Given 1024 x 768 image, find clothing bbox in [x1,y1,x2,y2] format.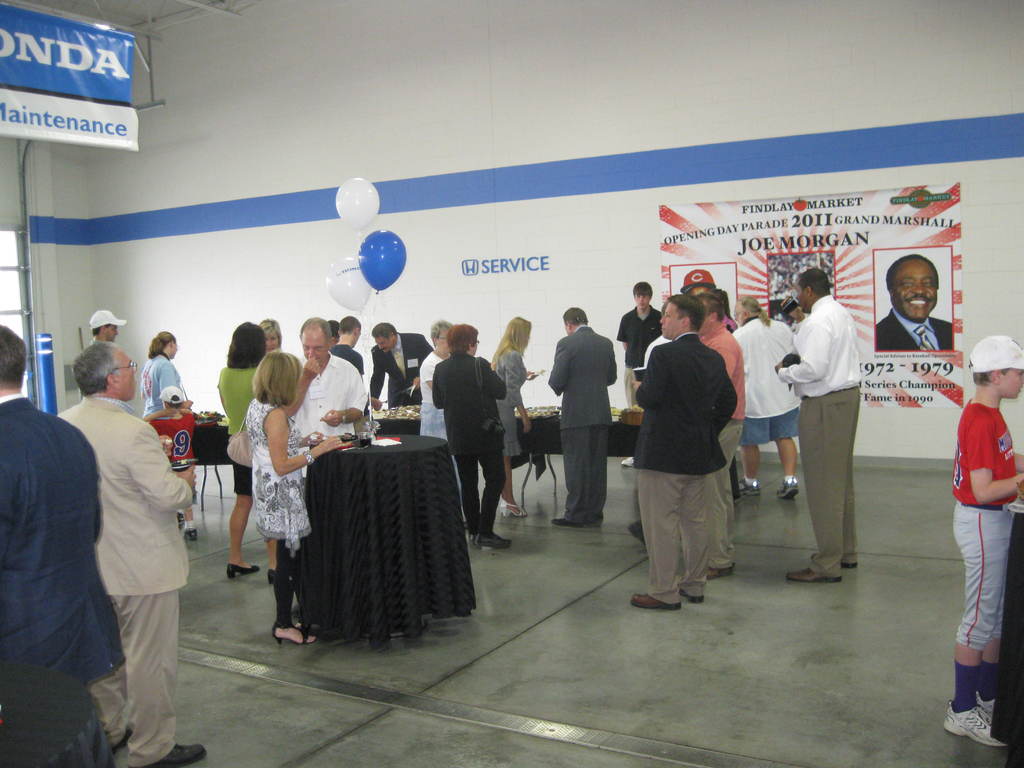
[0,392,126,687].
